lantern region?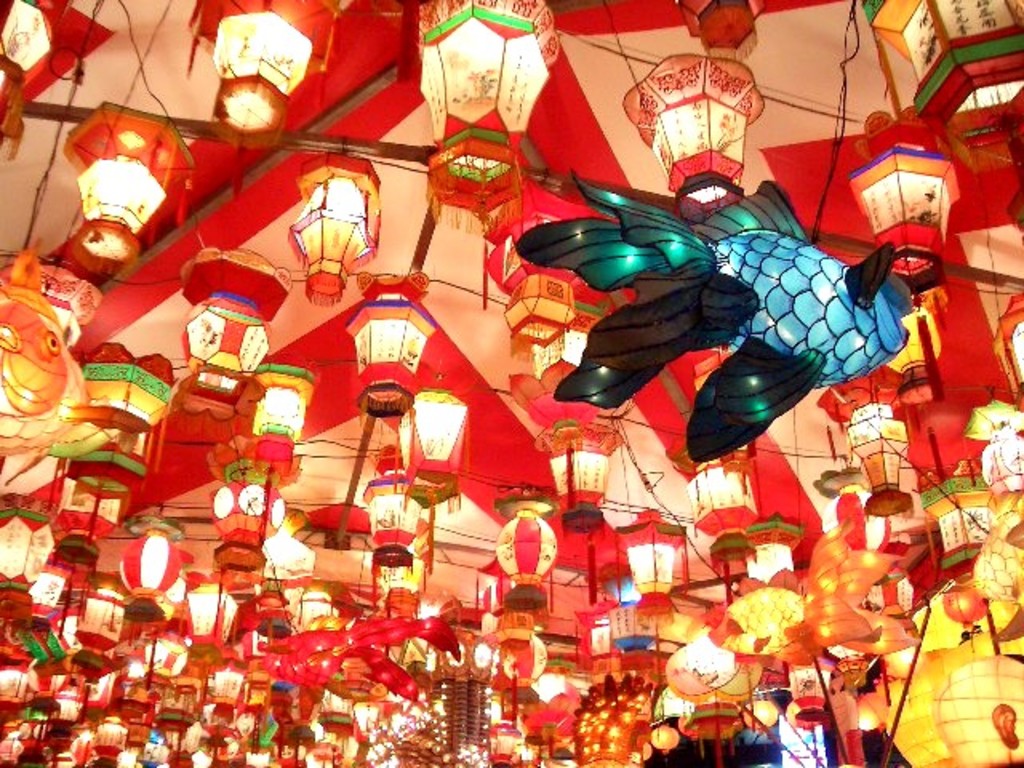
{"x1": 853, "y1": 403, "x2": 910, "y2": 518}
